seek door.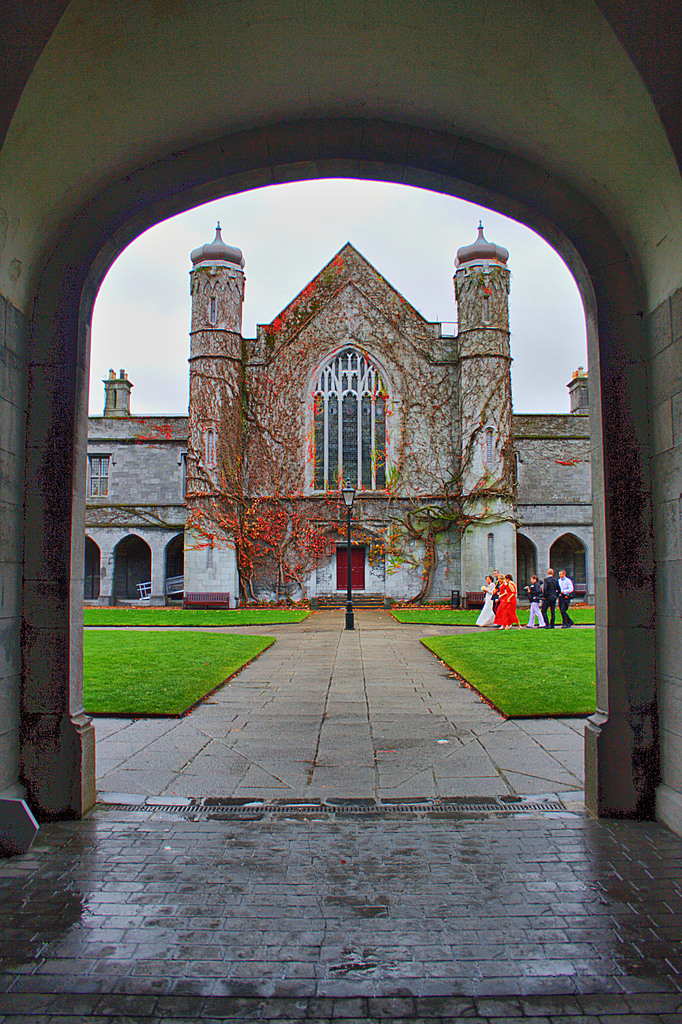
x1=331 y1=547 x2=369 y2=596.
